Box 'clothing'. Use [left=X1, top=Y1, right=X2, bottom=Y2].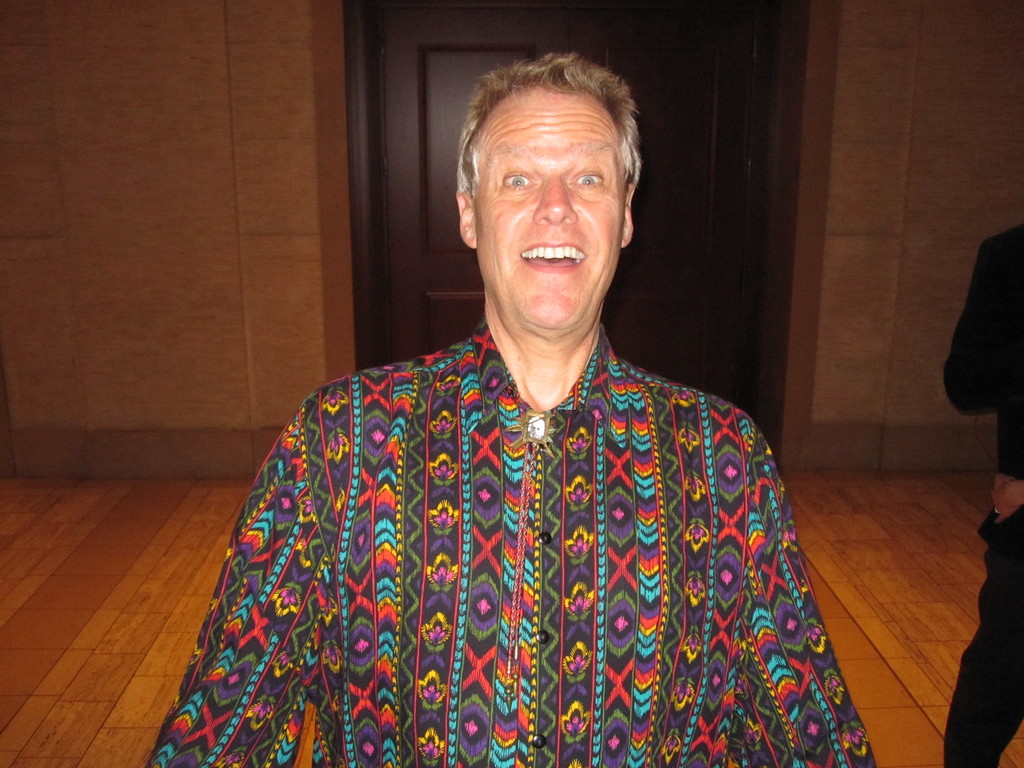
[left=947, top=224, right=1023, bottom=767].
